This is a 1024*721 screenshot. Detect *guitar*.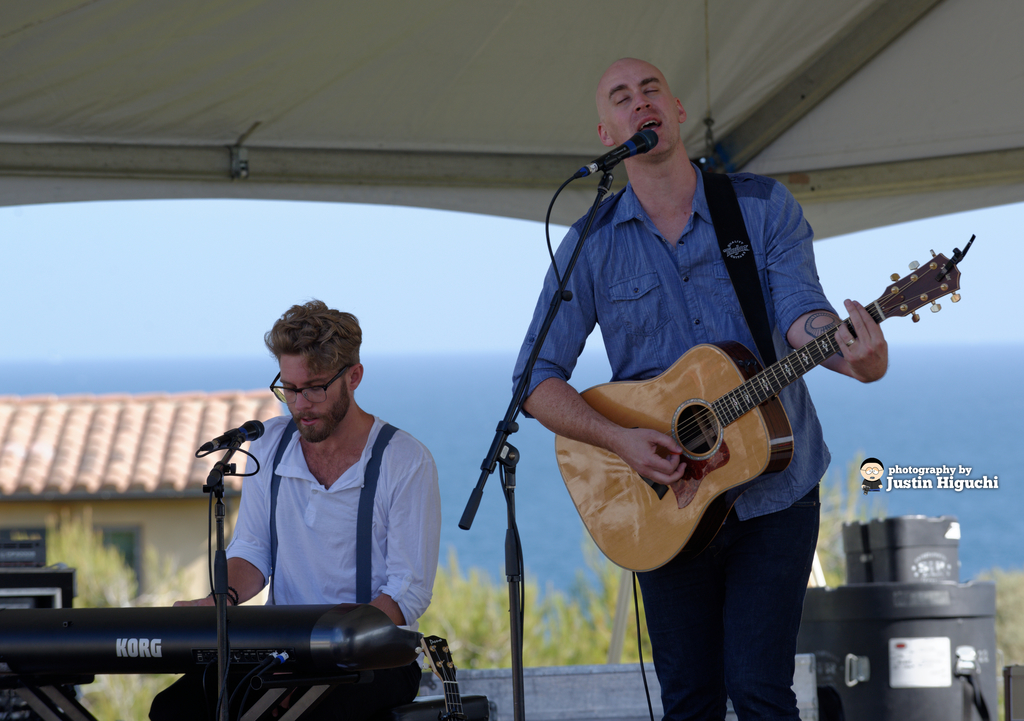
[left=550, top=232, right=977, bottom=575].
